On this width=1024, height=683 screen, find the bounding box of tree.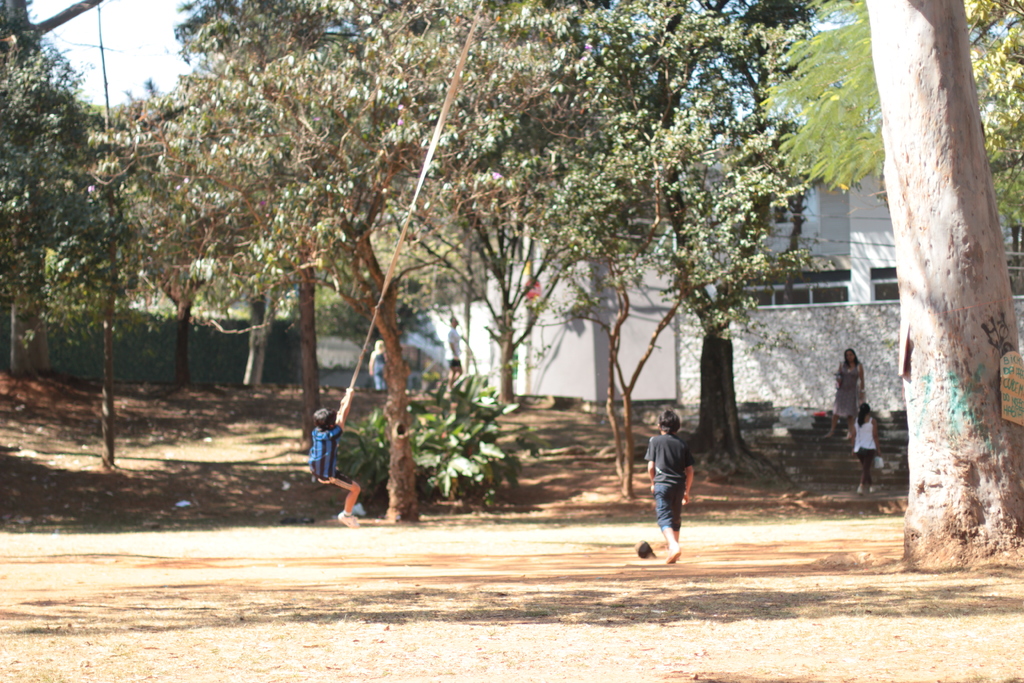
Bounding box: 0/37/105/397.
